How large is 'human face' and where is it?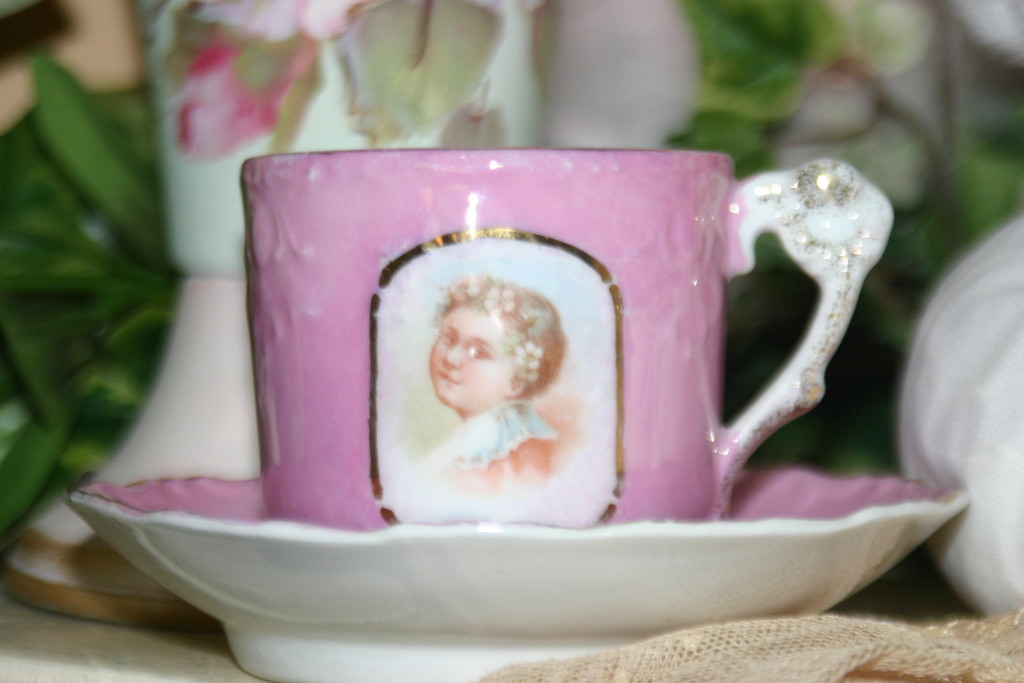
Bounding box: locate(430, 306, 516, 408).
